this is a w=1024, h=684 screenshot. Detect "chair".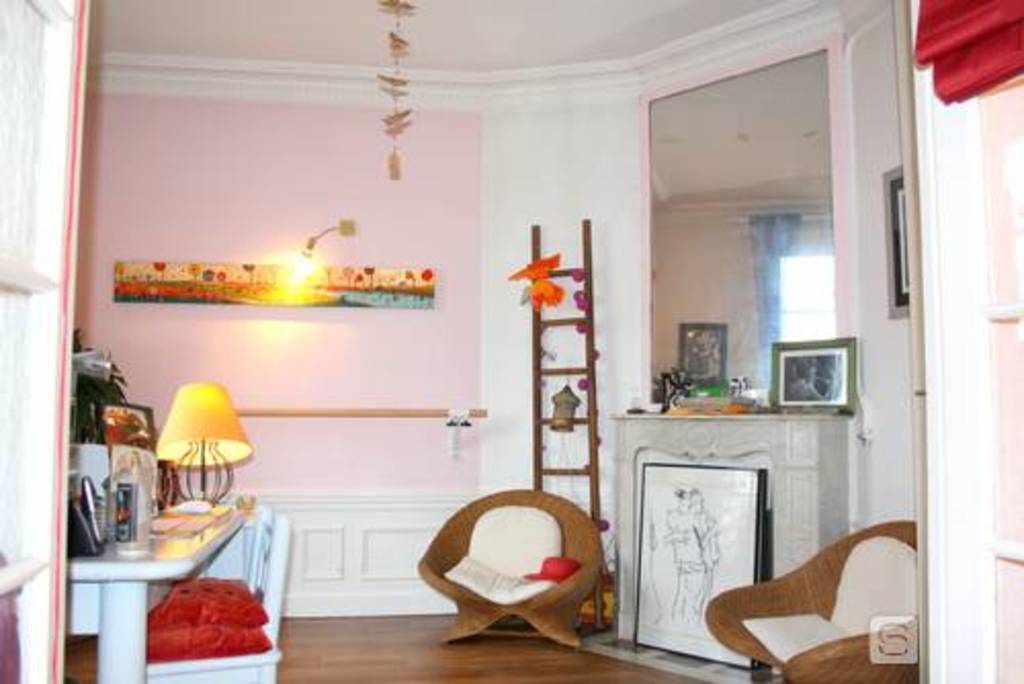
(left=416, top=483, right=608, bottom=651).
